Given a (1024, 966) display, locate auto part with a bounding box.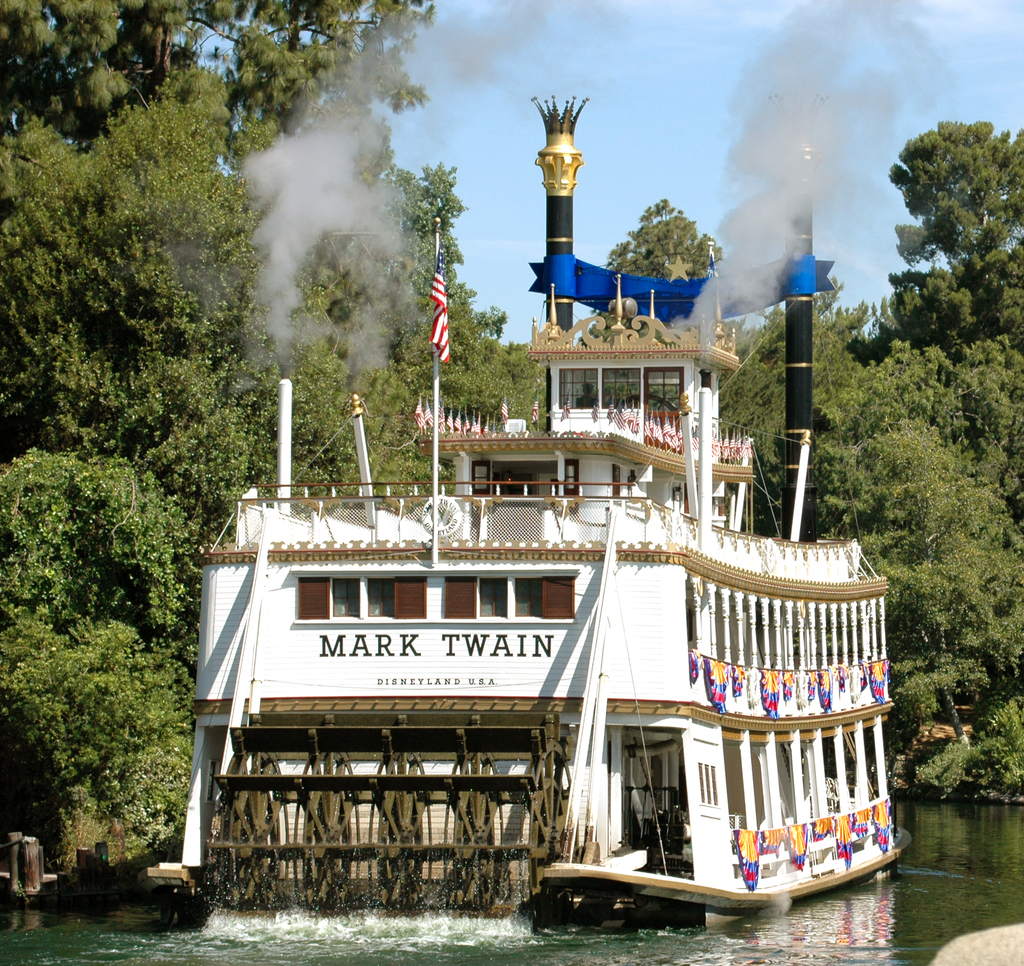
Located: box=[774, 104, 813, 427].
